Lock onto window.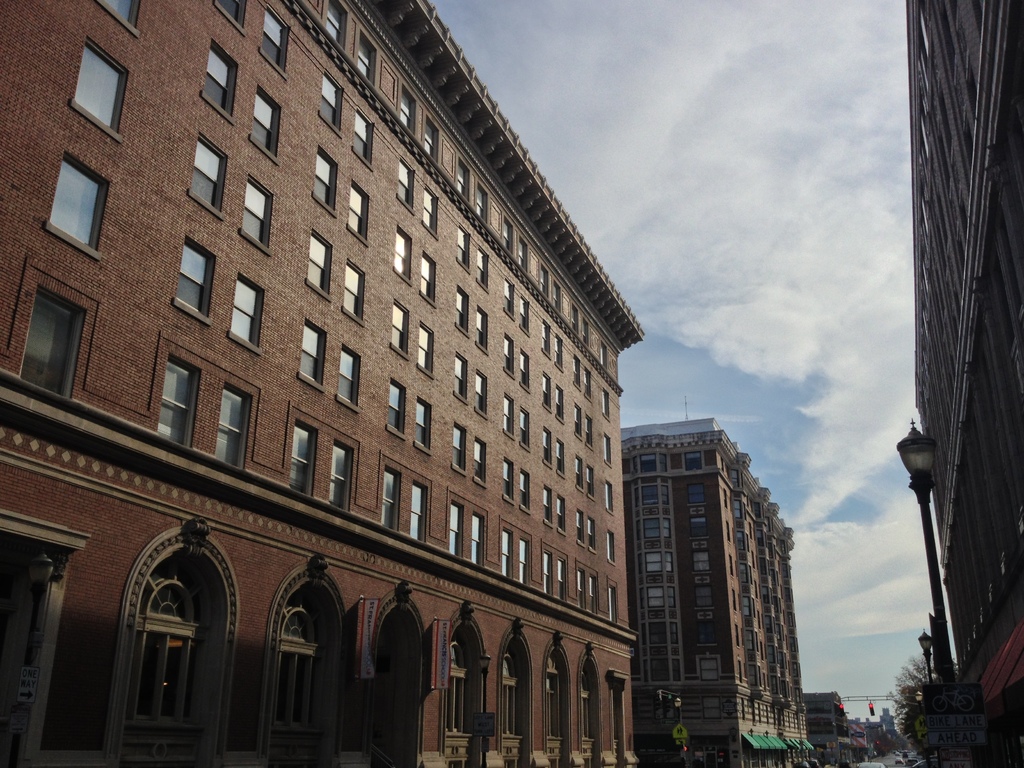
Locked: 396,86,418,133.
